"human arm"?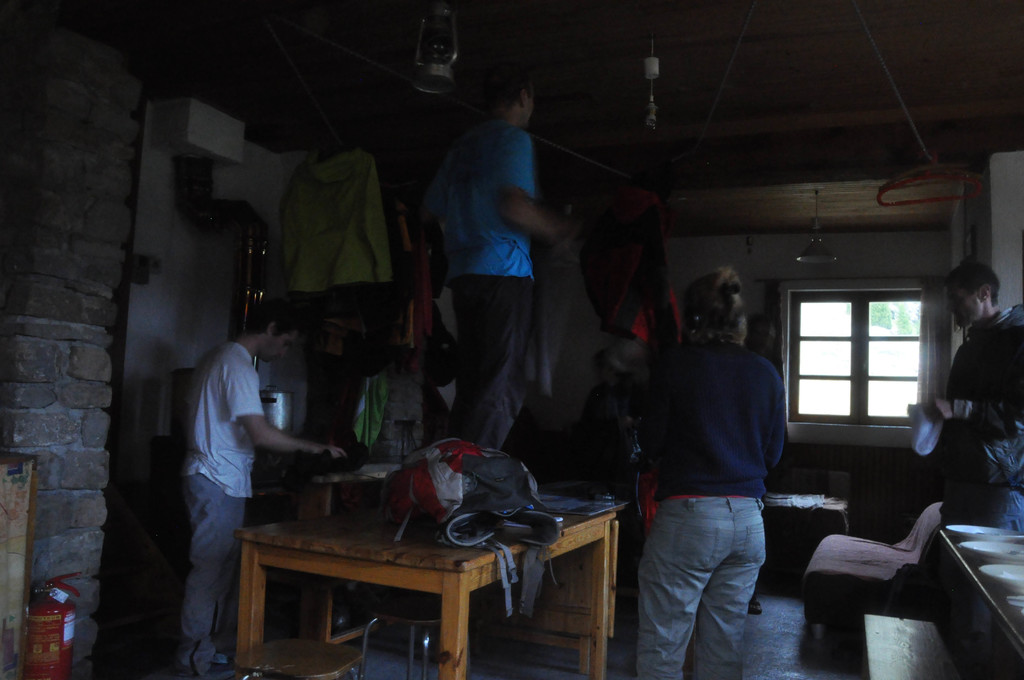
l=224, t=359, r=351, b=458
